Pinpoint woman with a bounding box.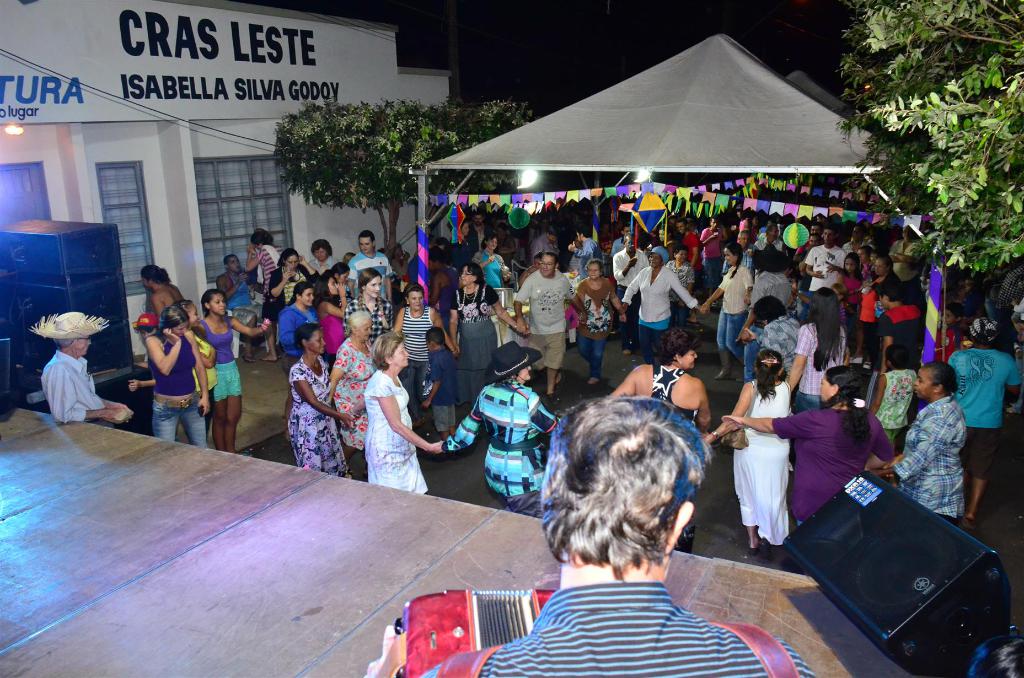
locate(827, 248, 870, 282).
